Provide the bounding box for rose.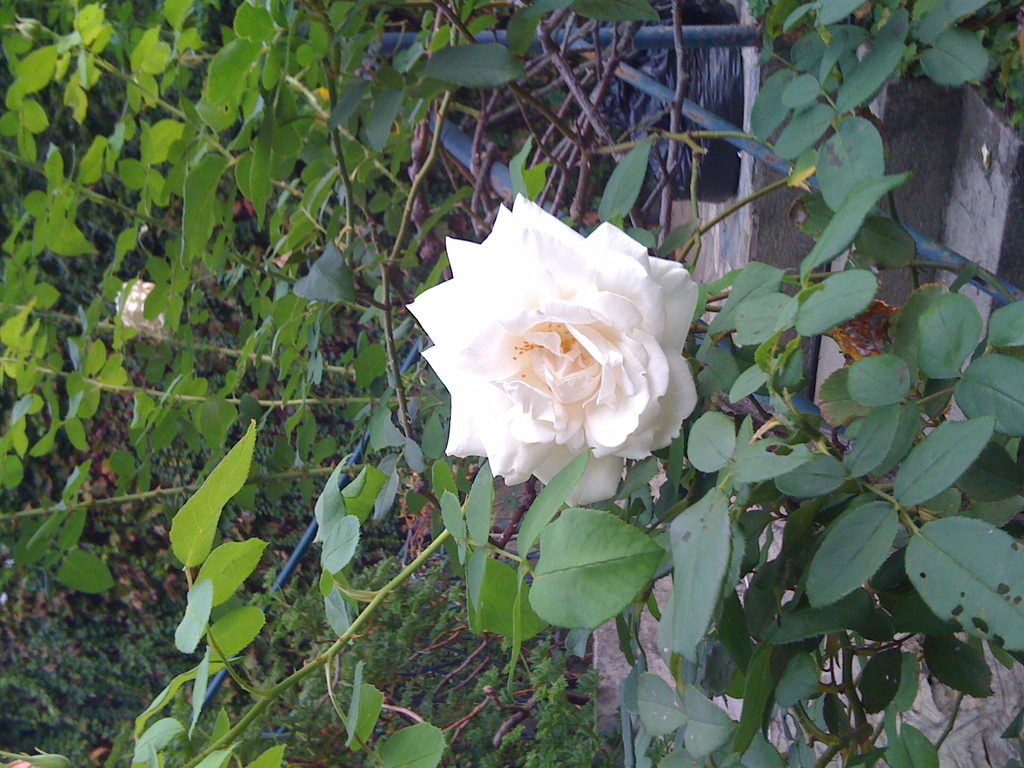
crop(115, 284, 166, 328).
